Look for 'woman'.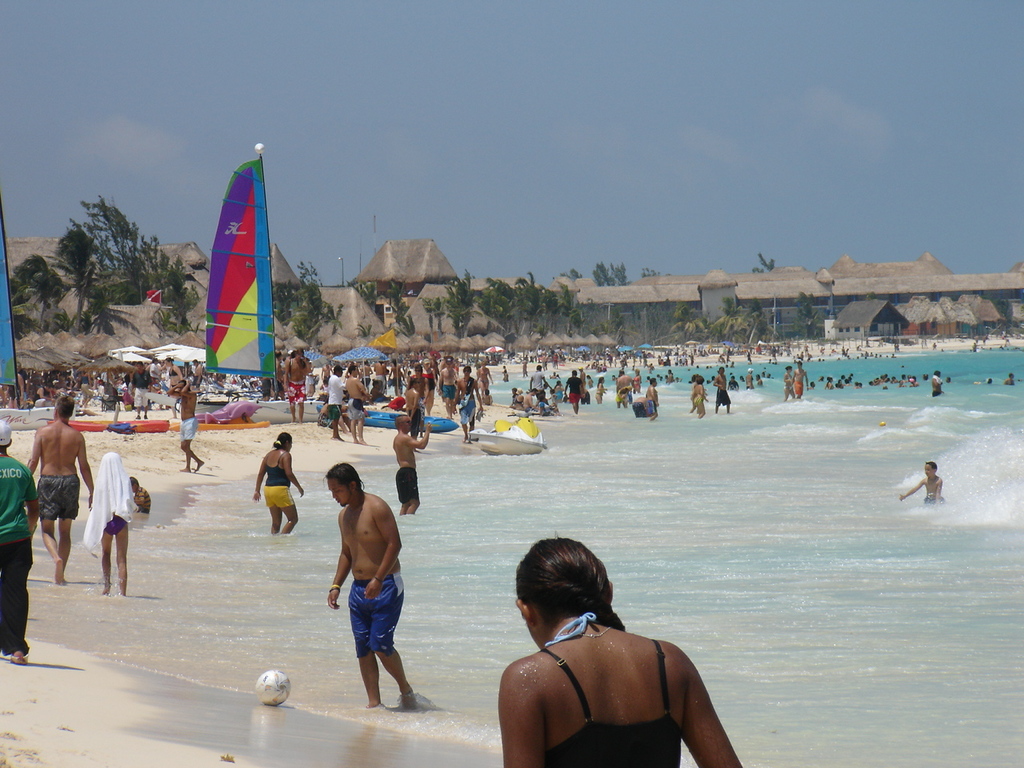
Found: 250 432 302 534.
